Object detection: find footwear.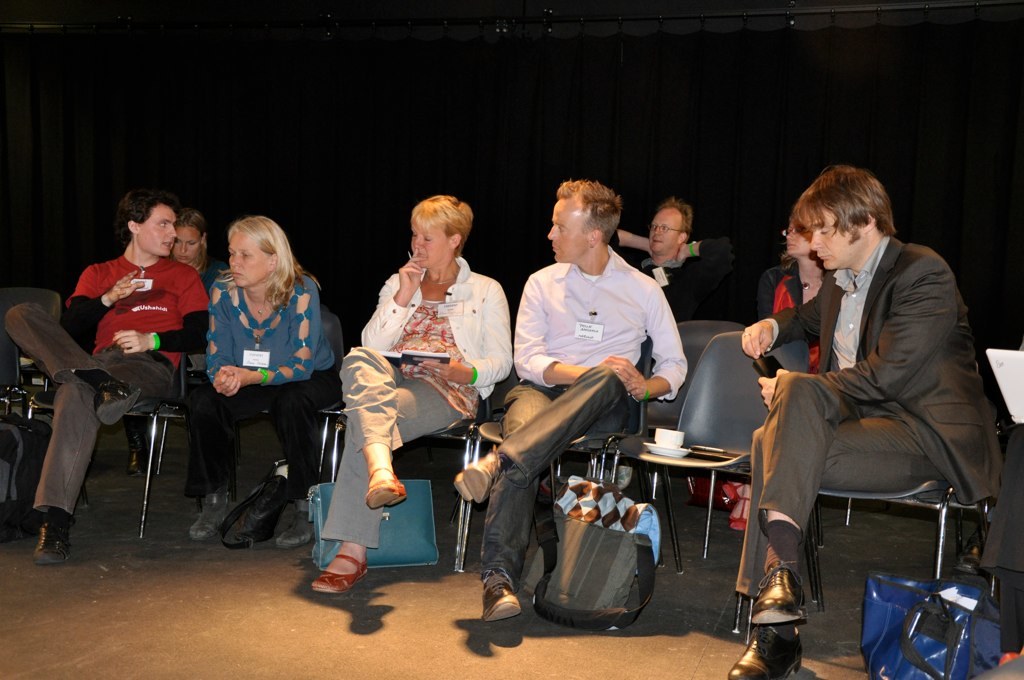
bbox=[191, 497, 236, 537].
